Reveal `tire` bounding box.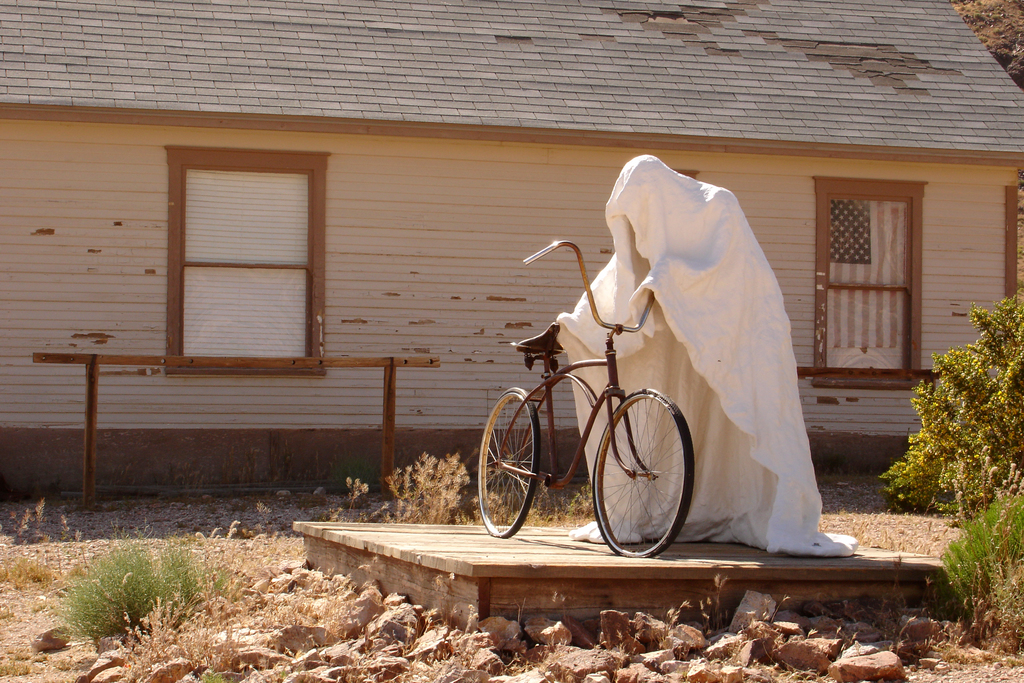
Revealed: [600,381,693,561].
